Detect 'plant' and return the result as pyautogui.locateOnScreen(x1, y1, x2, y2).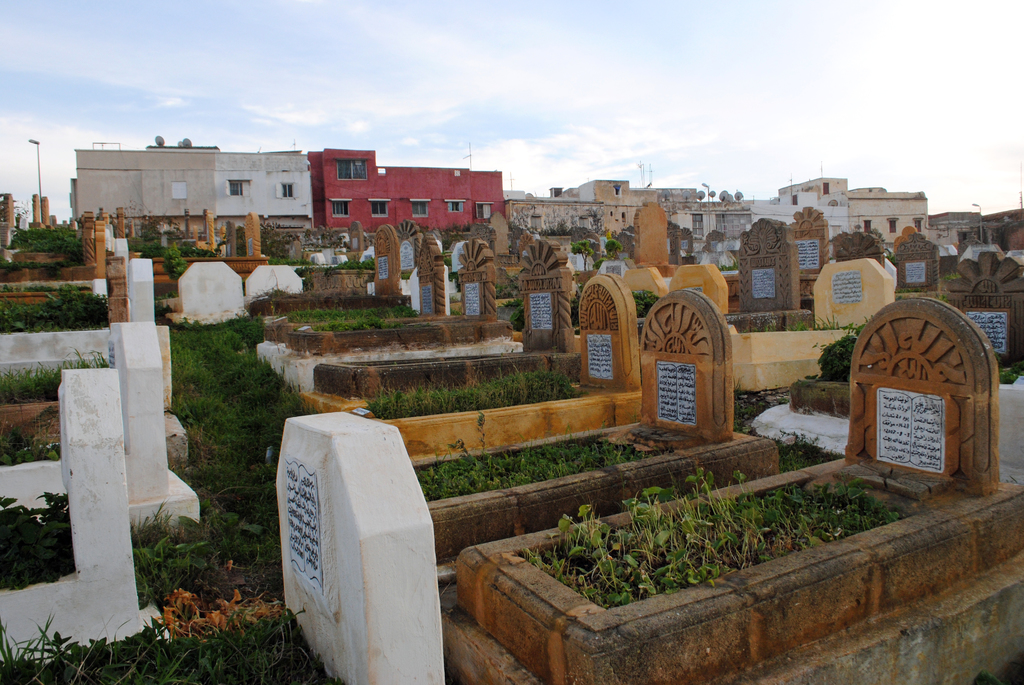
pyautogui.locateOnScreen(364, 360, 576, 421).
